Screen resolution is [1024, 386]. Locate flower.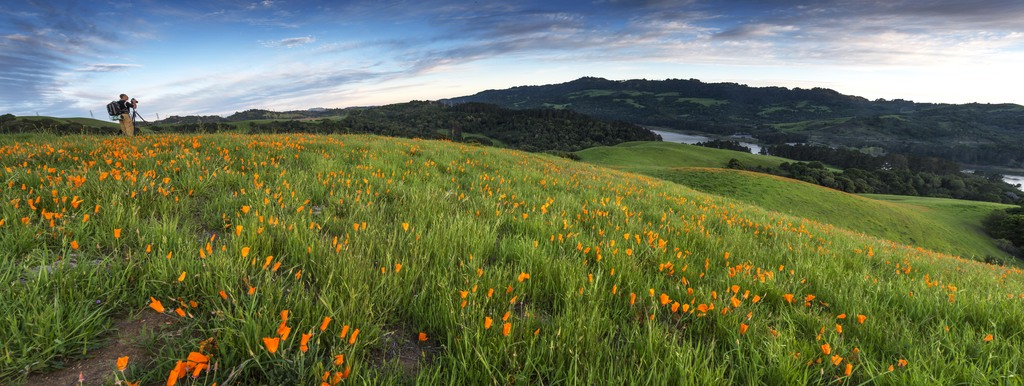
{"left": 382, "top": 264, "right": 385, "bottom": 273}.
